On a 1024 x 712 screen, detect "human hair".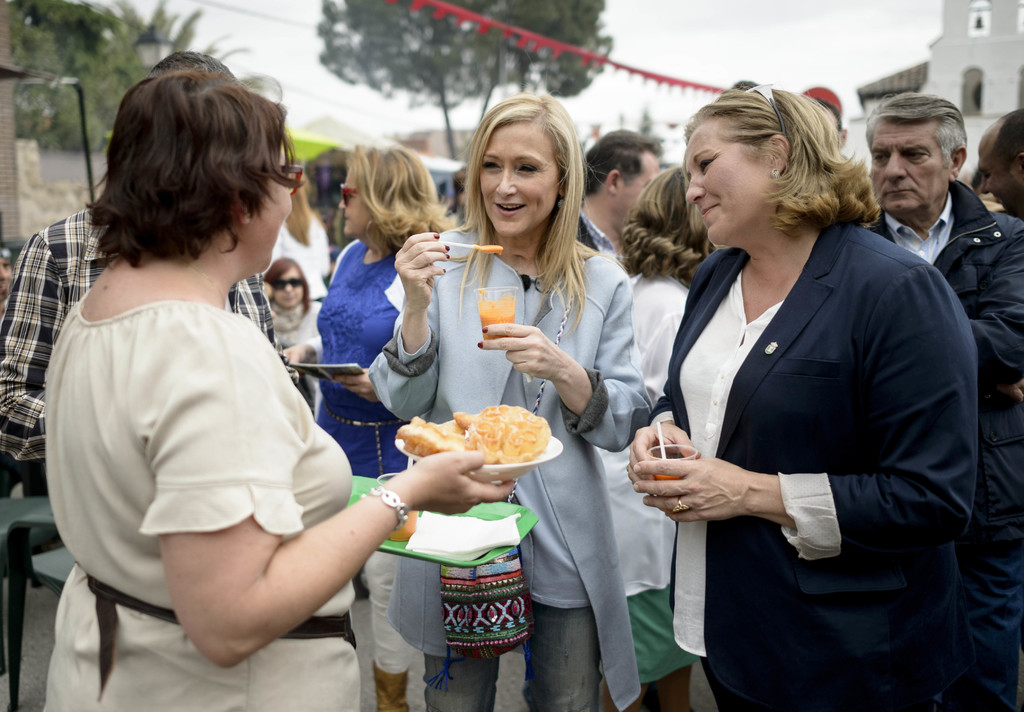
[86,68,298,273].
